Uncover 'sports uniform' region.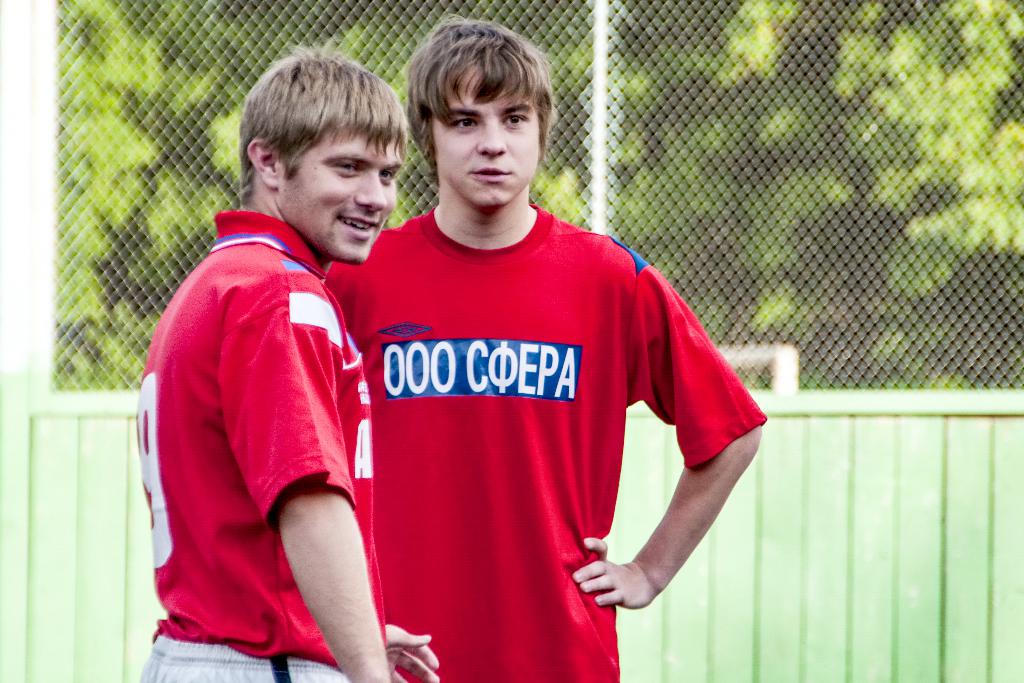
Uncovered: Rect(323, 90, 762, 655).
